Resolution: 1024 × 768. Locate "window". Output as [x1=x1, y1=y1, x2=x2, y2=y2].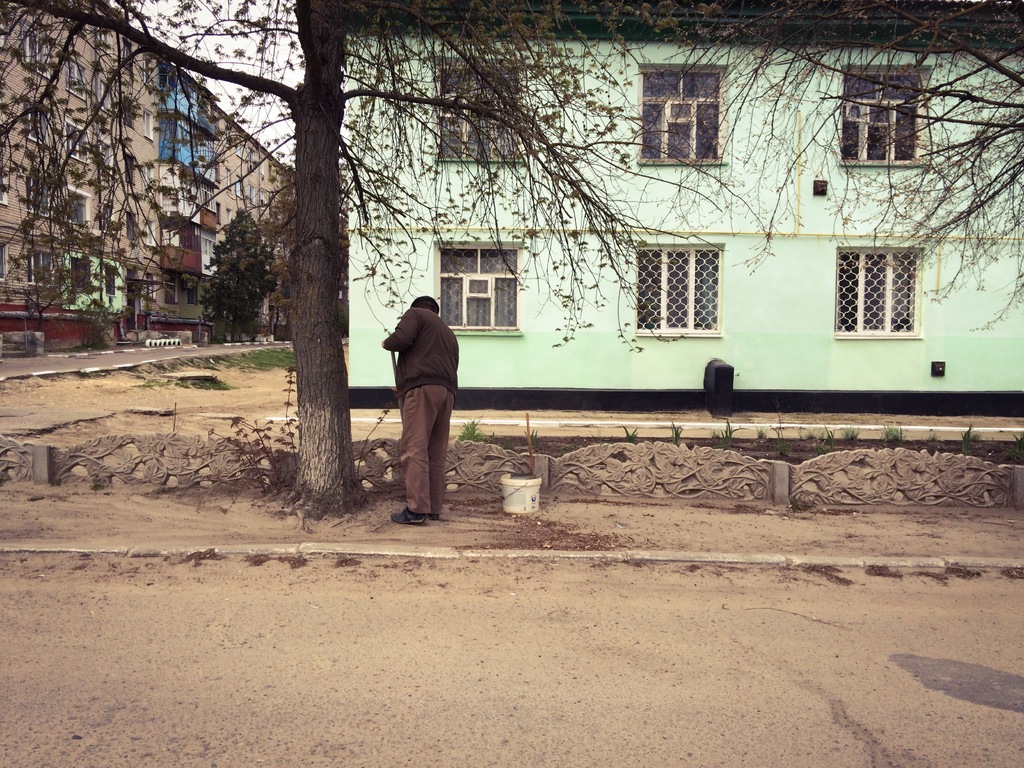
[x1=122, y1=38, x2=131, y2=67].
